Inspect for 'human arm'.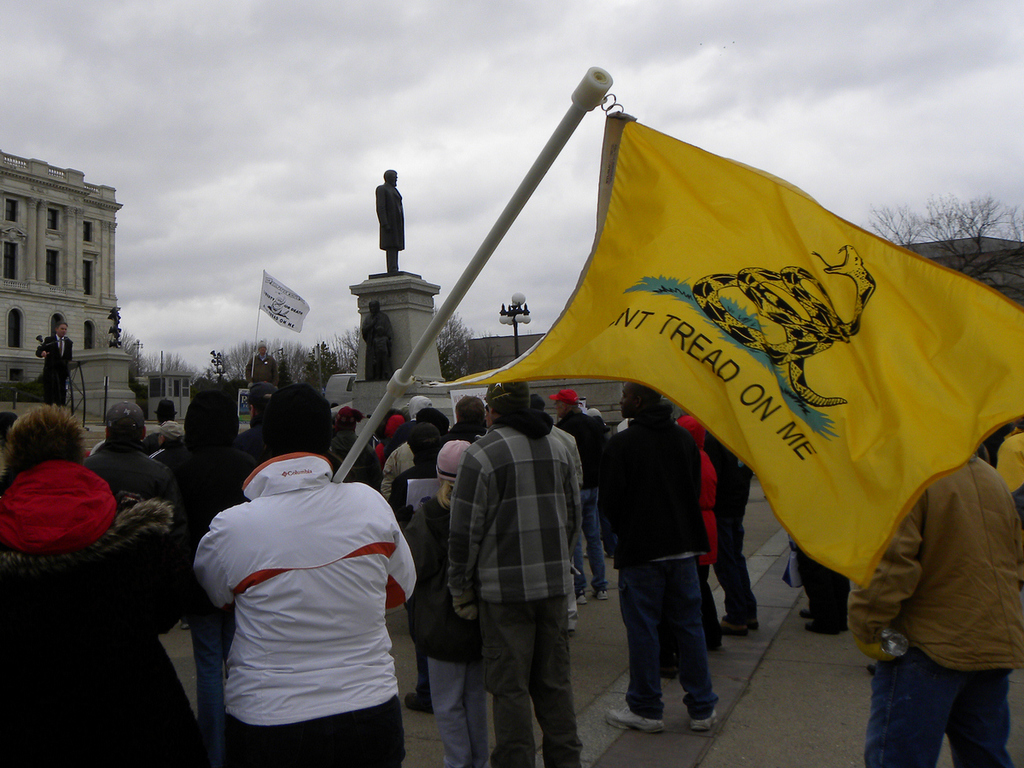
Inspection: 32/335/49/358.
